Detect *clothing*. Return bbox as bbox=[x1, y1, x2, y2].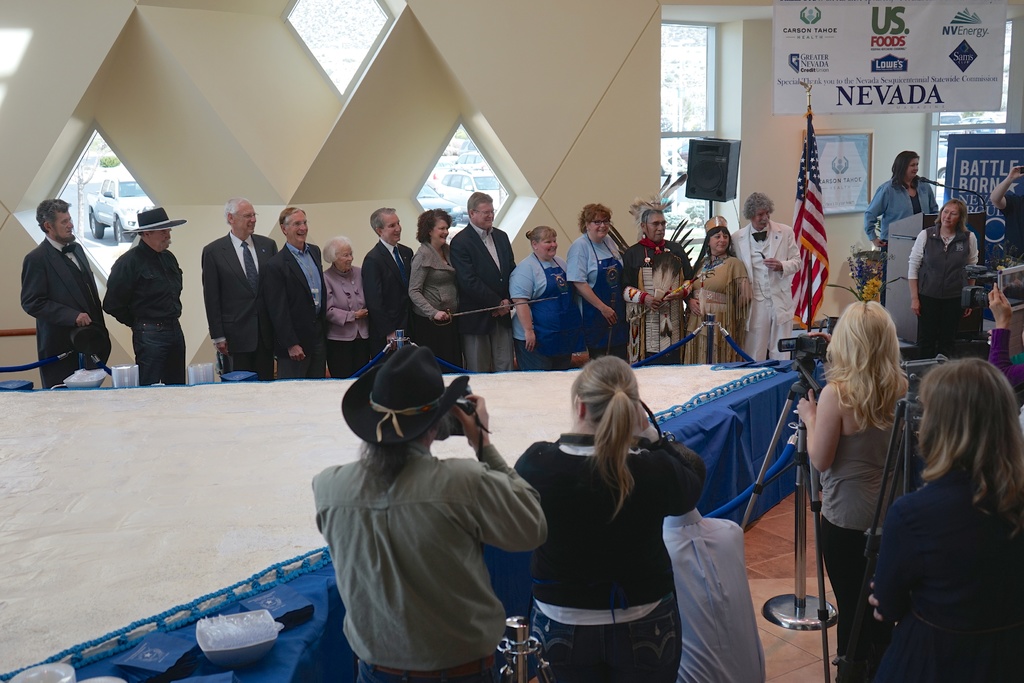
bbox=[20, 239, 113, 398].
